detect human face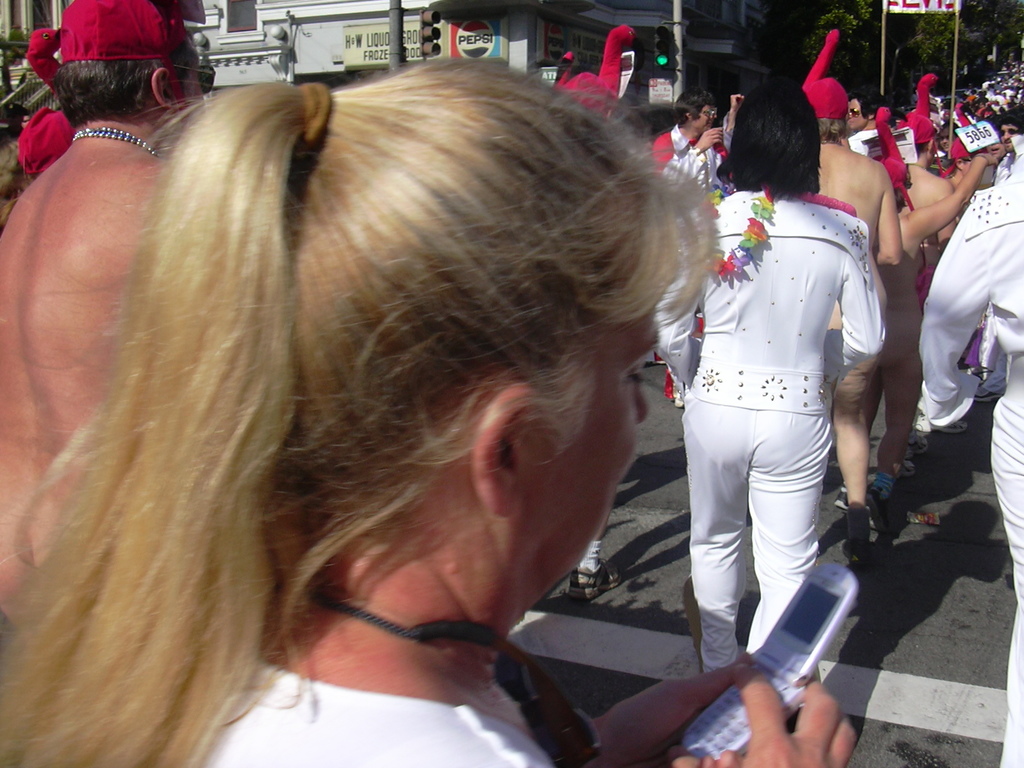
locate(511, 307, 657, 584)
